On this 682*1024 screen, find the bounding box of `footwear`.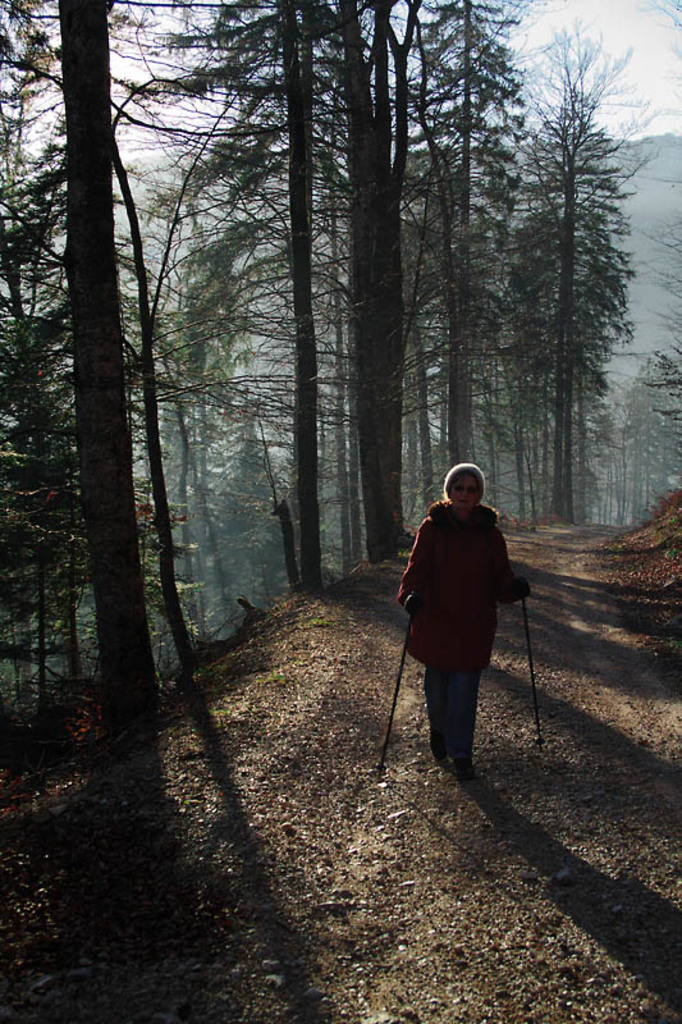
Bounding box: detection(452, 762, 473, 777).
